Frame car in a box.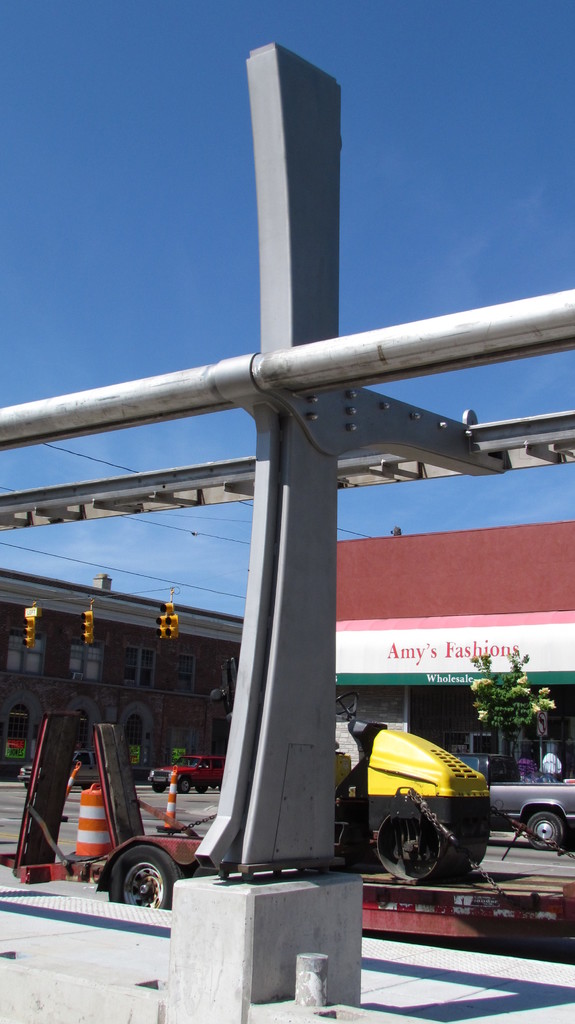
bbox(481, 767, 574, 838).
